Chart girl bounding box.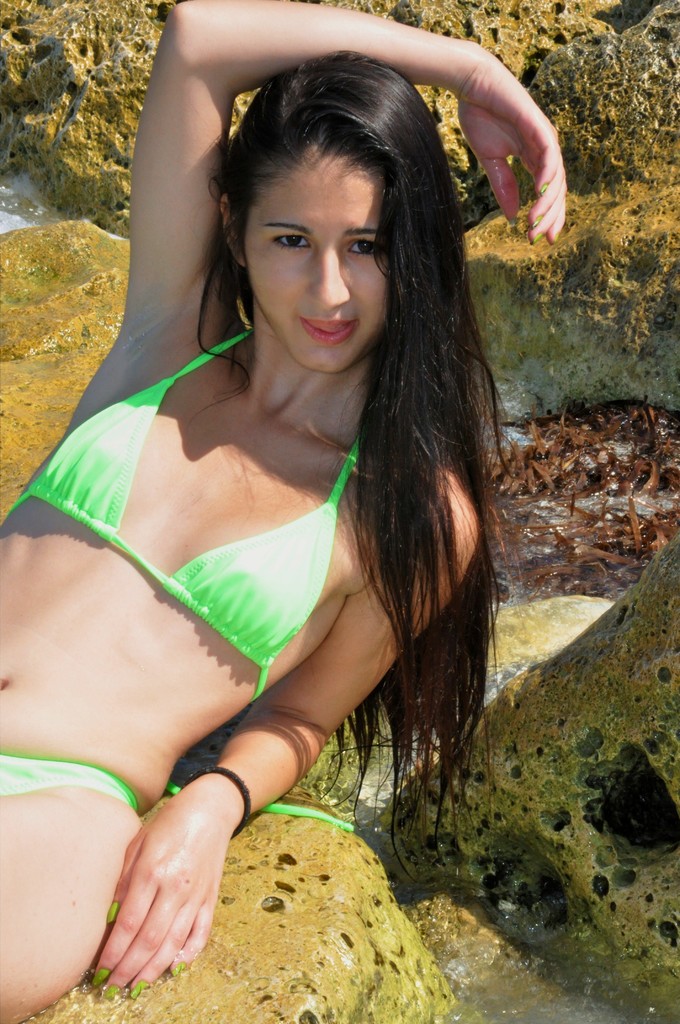
Charted: <bbox>0, 0, 565, 1023</bbox>.
